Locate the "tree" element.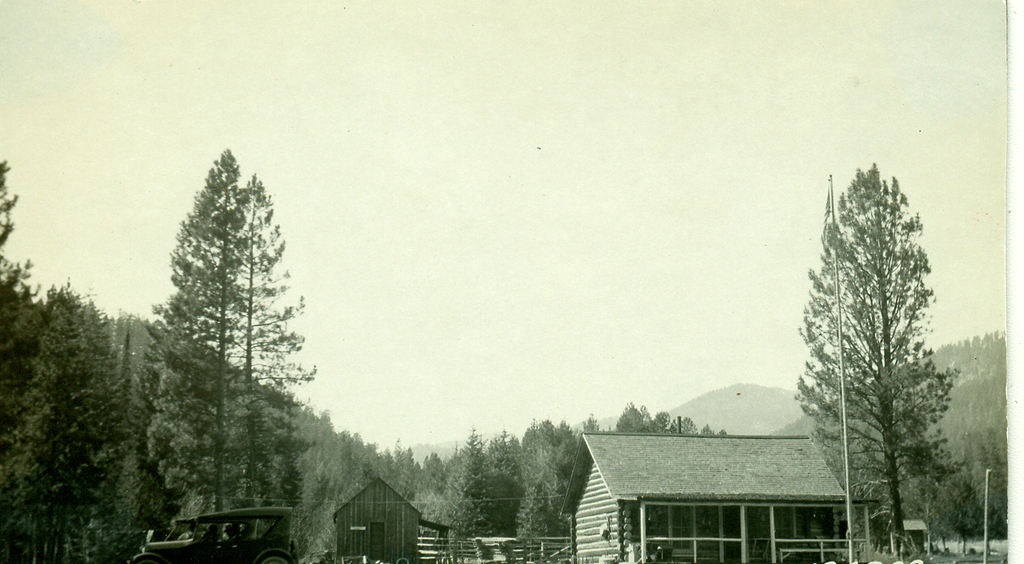
Element bbox: {"left": 674, "top": 413, "right": 704, "bottom": 433}.
